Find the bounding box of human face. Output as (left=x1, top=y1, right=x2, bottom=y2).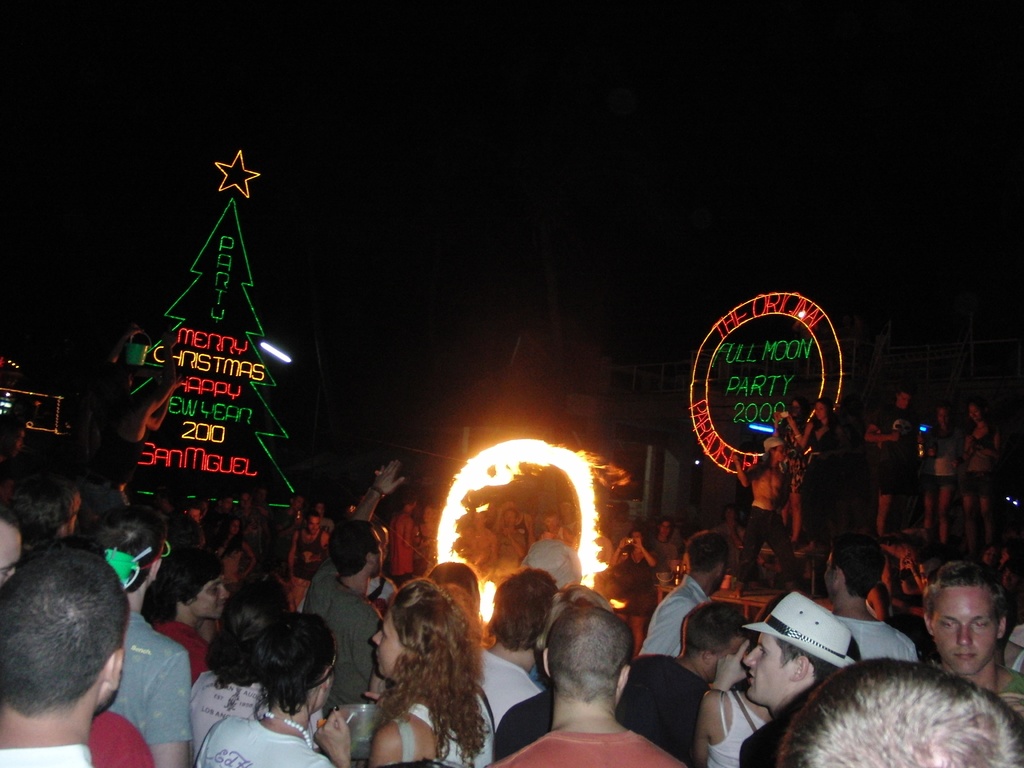
(left=933, top=585, right=998, bottom=667).
